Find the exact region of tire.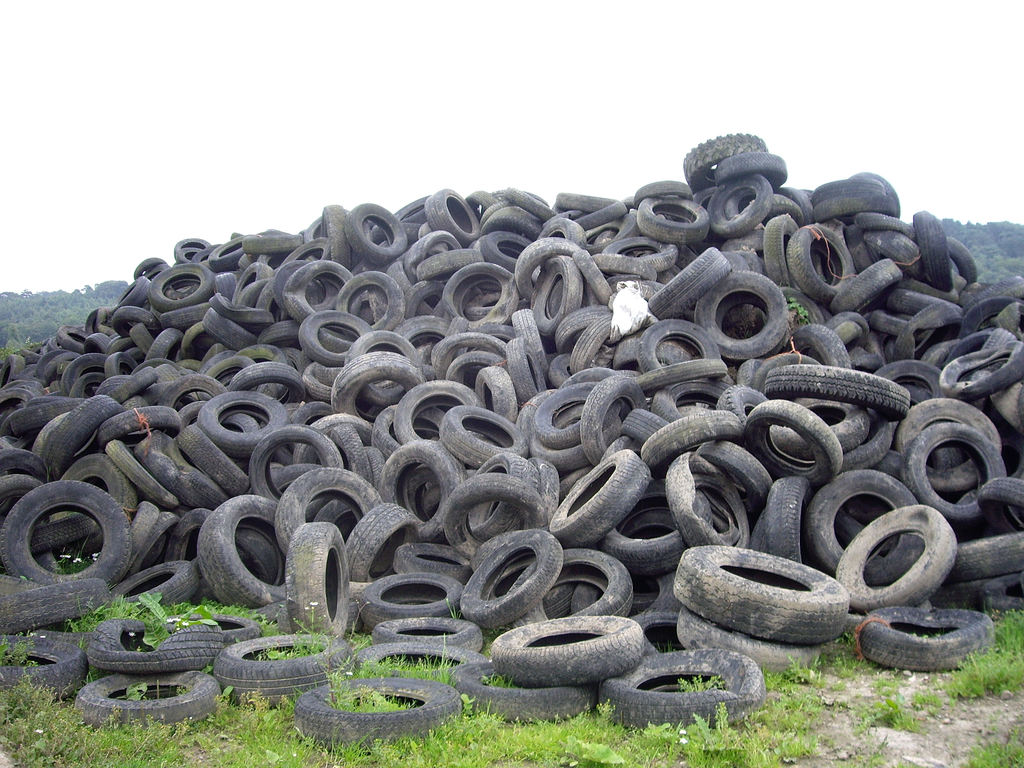
Exact region: crop(808, 469, 923, 584).
